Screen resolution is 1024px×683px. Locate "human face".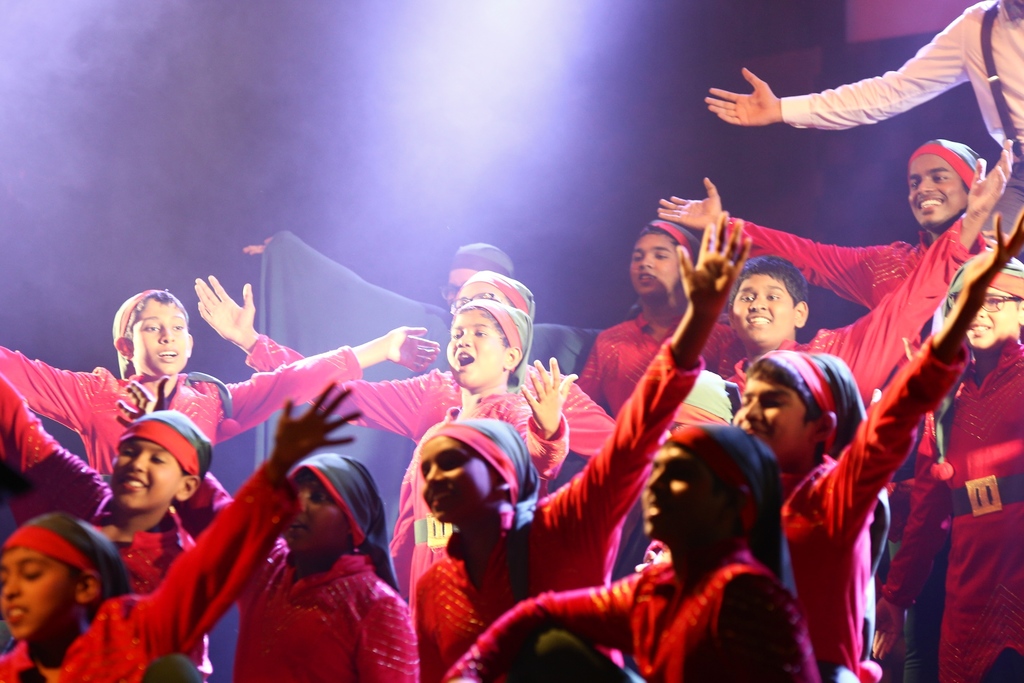
x1=131, y1=299, x2=189, y2=374.
